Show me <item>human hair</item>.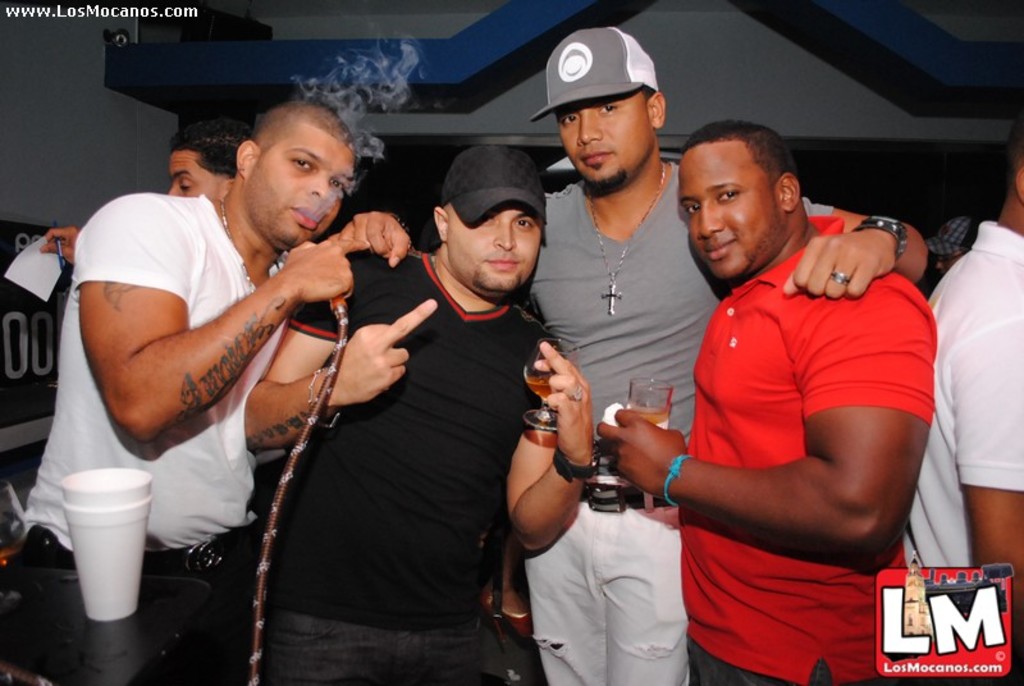
<item>human hair</item> is here: x1=169, y1=118, x2=250, y2=179.
